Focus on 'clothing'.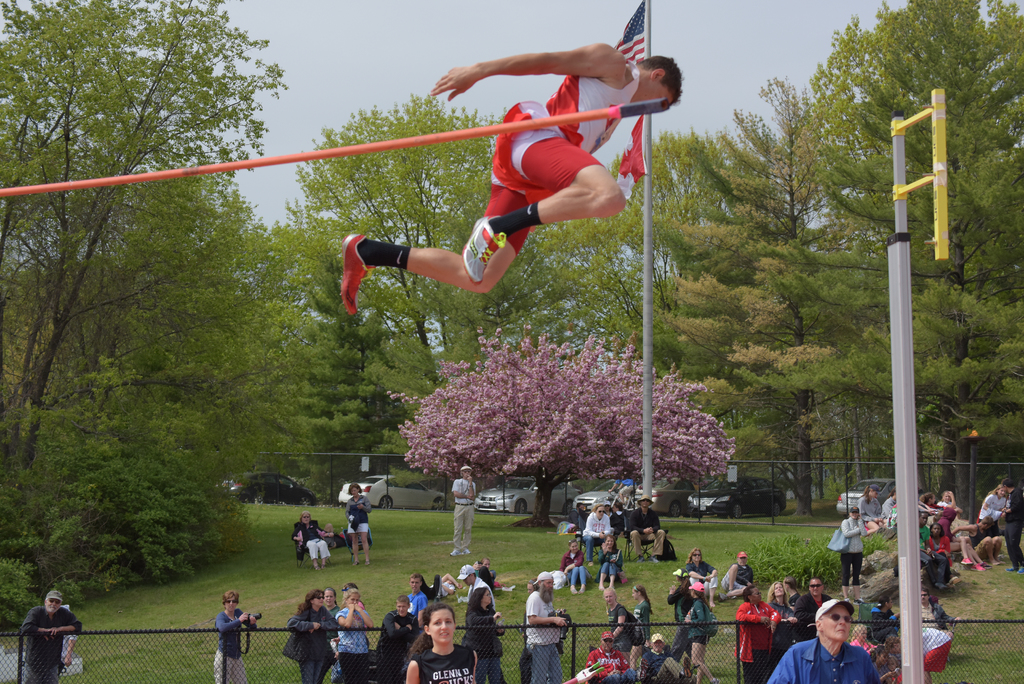
Focused at [left=569, top=551, right=588, bottom=585].
